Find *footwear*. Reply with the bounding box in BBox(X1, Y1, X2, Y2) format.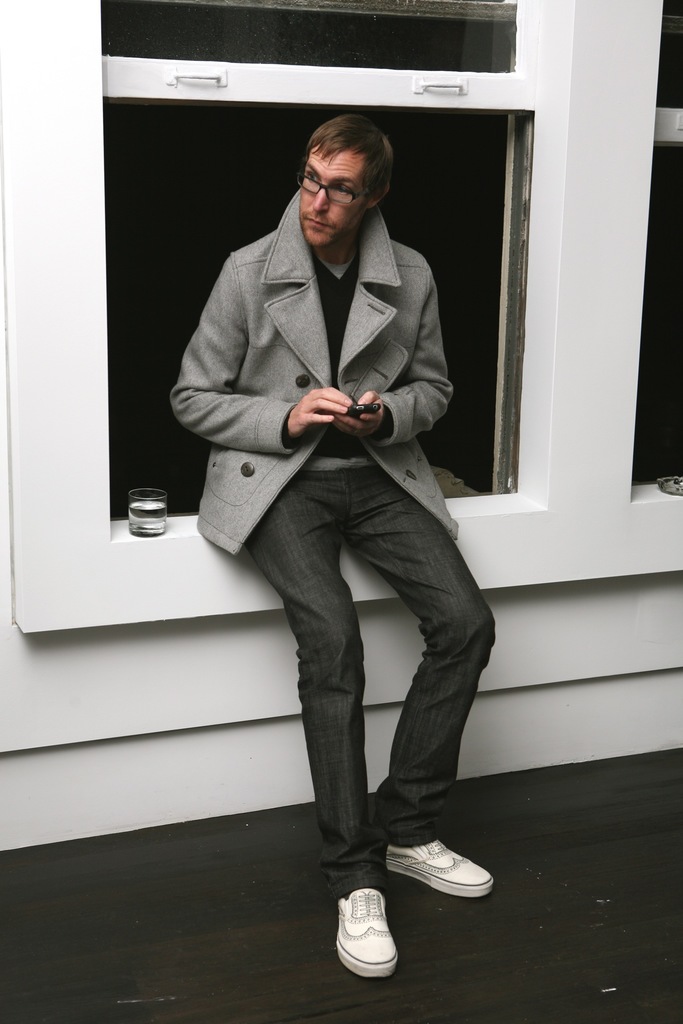
BBox(385, 835, 495, 903).
